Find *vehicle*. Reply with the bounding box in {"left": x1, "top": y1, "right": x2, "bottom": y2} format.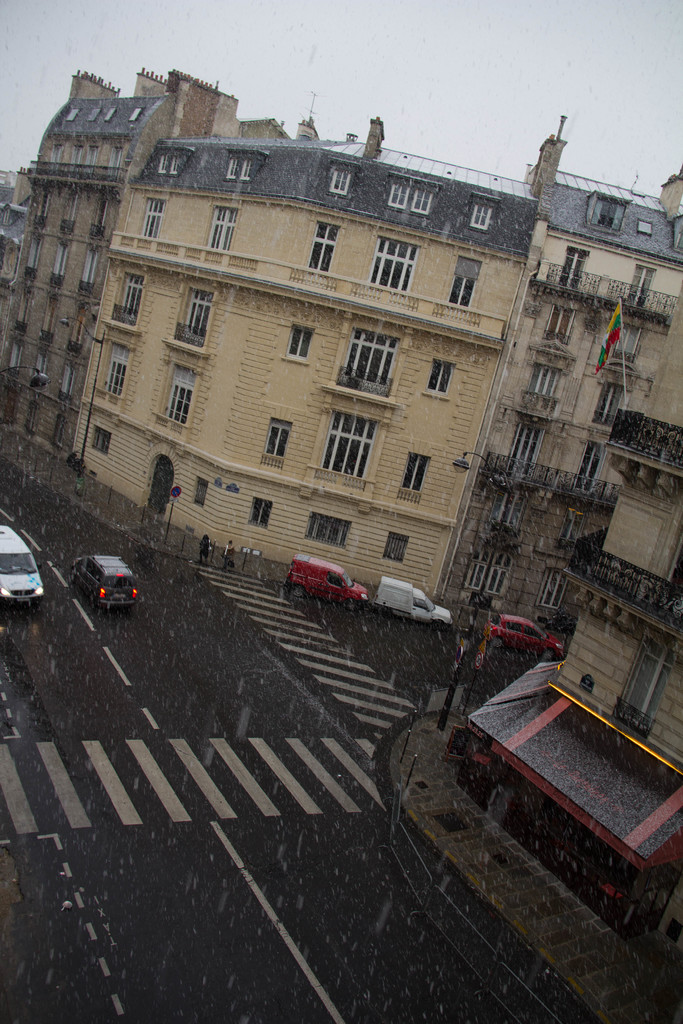
{"left": 0, "top": 526, "right": 45, "bottom": 612}.
